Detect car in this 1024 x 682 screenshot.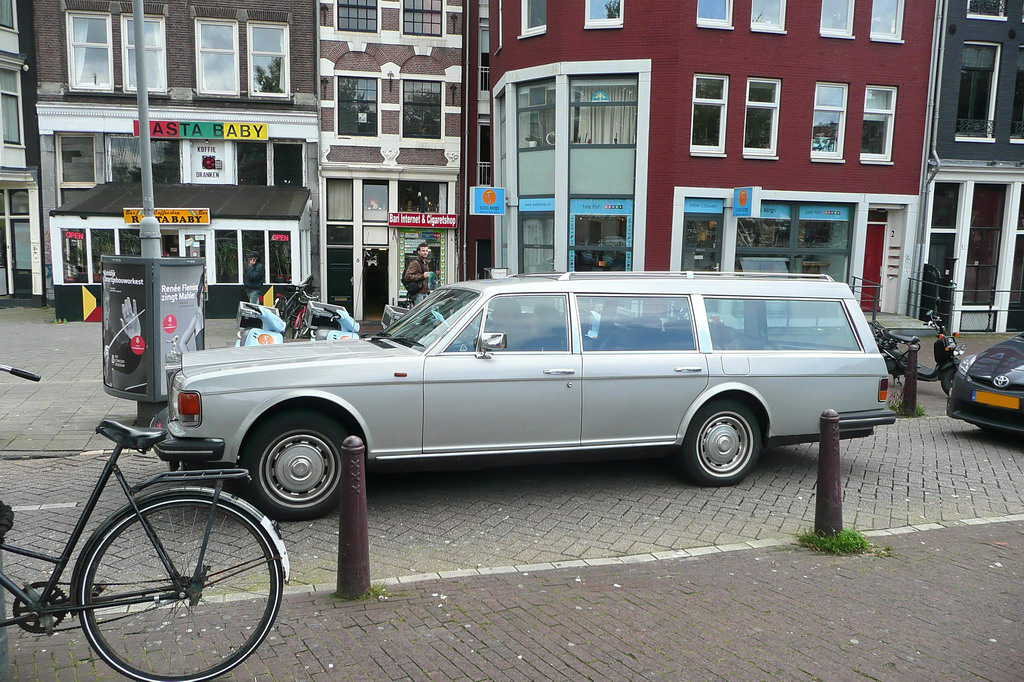
Detection: x1=154 y1=266 x2=893 y2=488.
